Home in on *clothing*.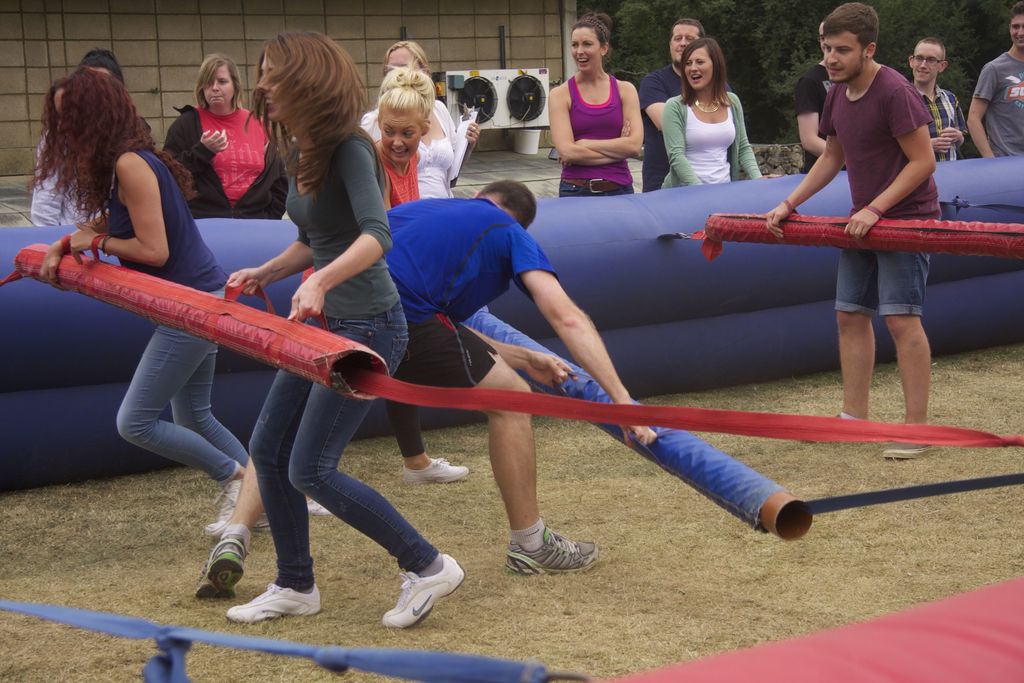
Homed in at <bbox>26, 125, 97, 225</bbox>.
